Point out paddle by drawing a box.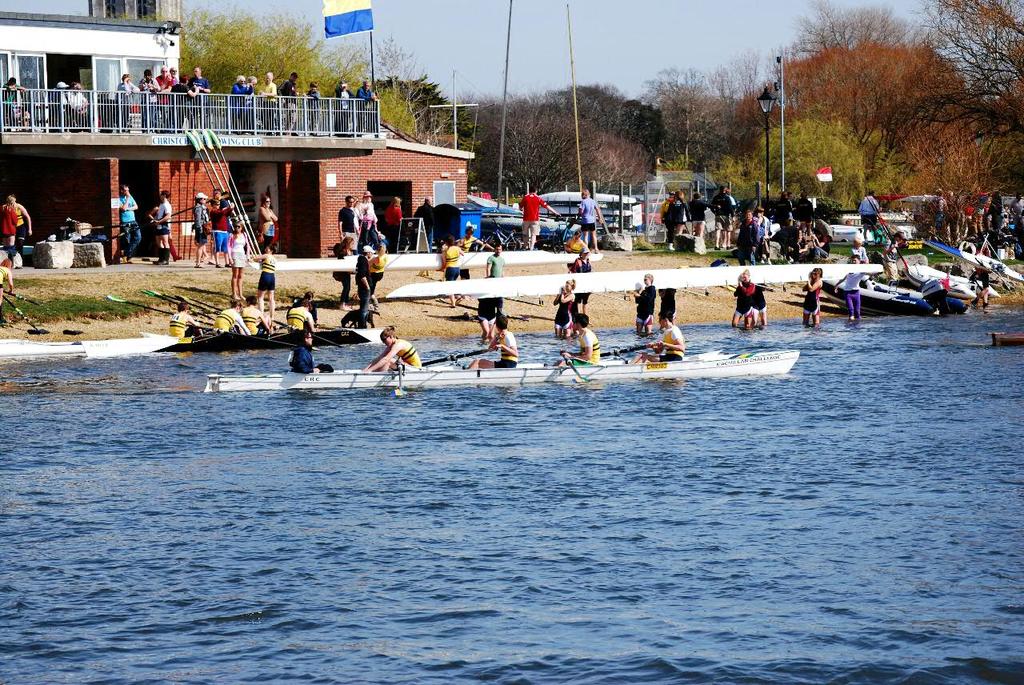
bbox=(397, 361, 409, 398).
